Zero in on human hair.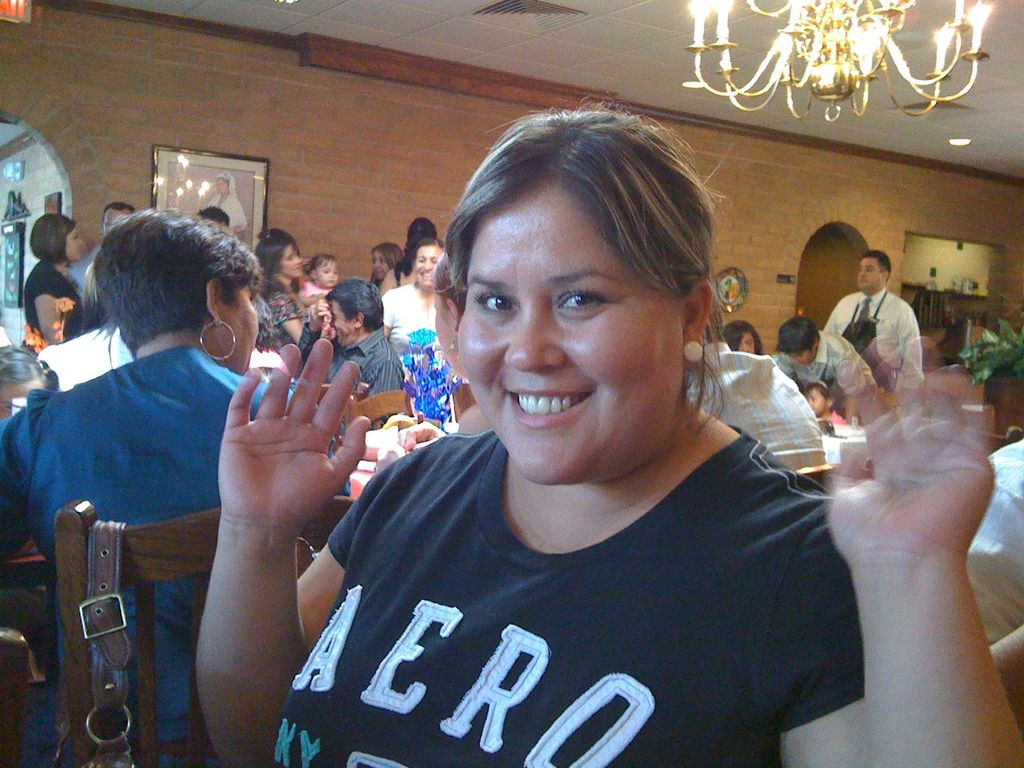
Zeroed in: 724, 321, 764, 355.
